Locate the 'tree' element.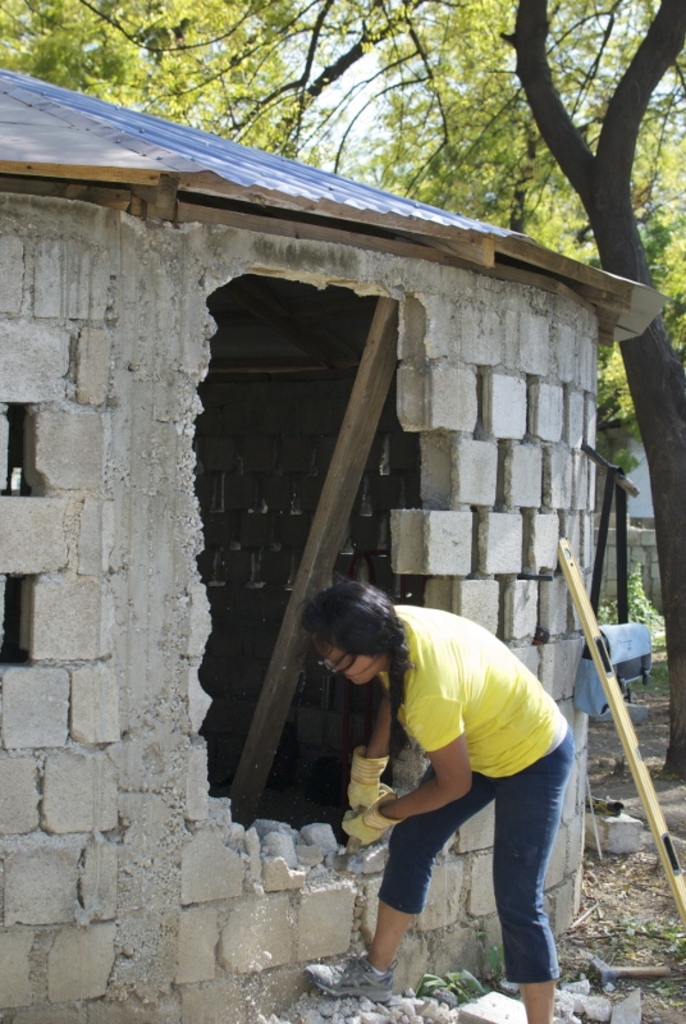
Element bbox: 0/4/683/769.
